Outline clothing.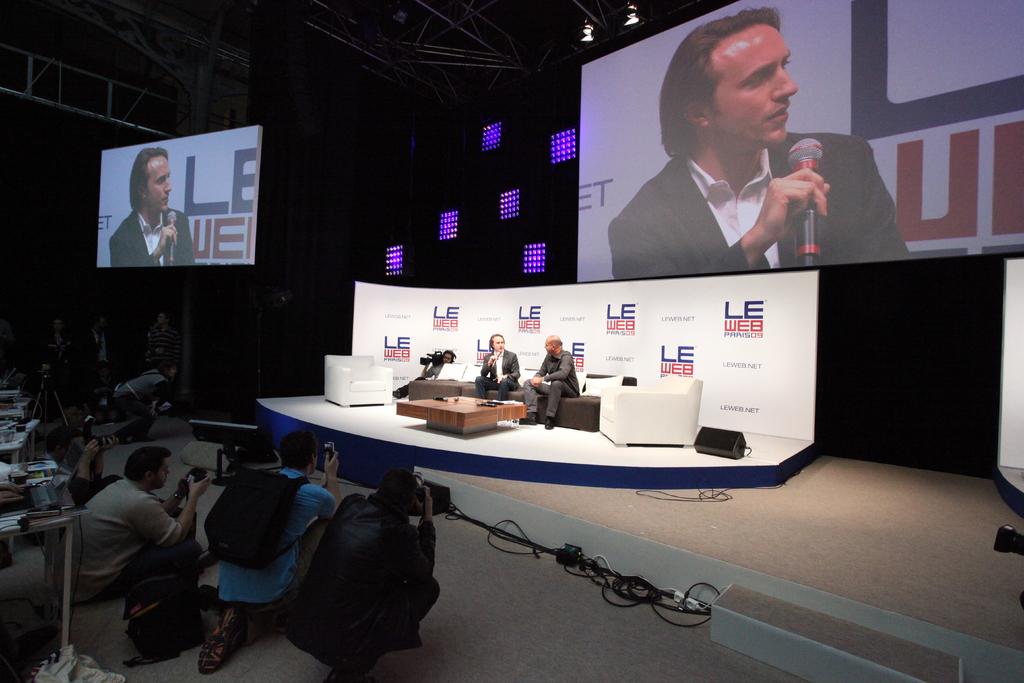
Outline: {"left": 108, "top": 202, "right": 196, "bottom": 268}.
